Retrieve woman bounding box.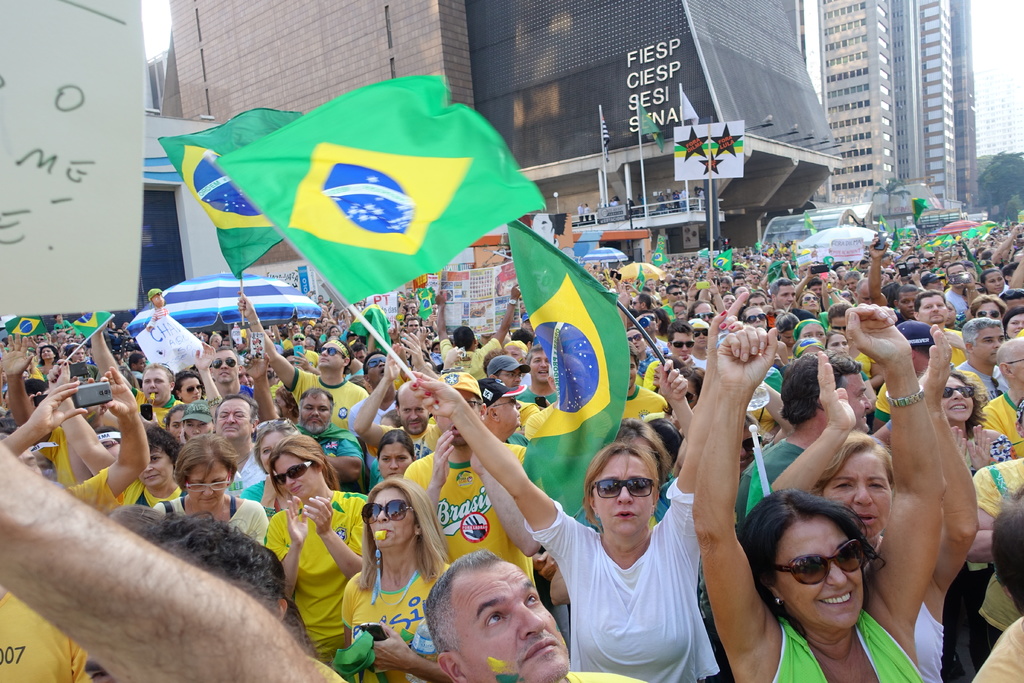
Bounding box: (x1=691, y1=299, x2=953, y2=682).
